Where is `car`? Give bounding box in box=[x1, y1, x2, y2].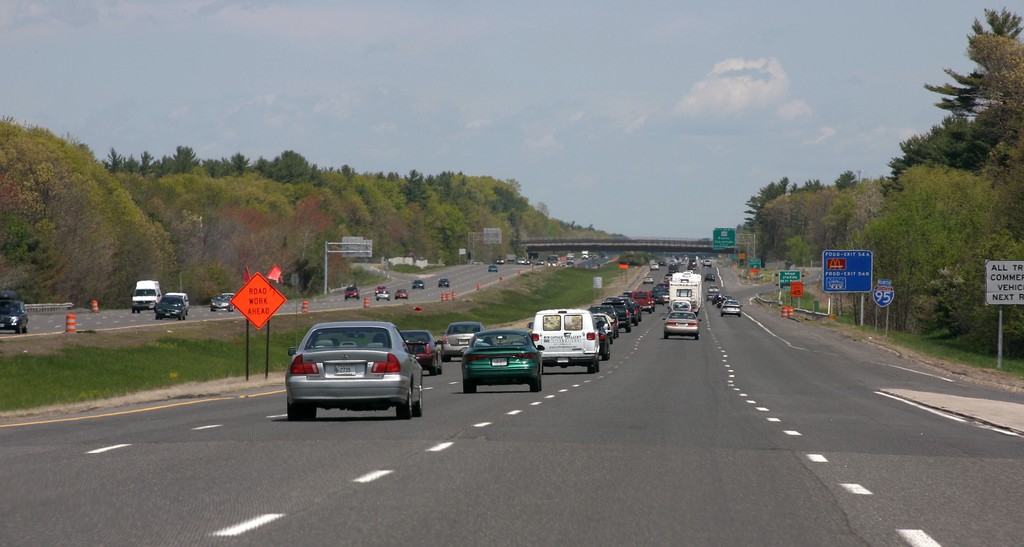
box=[664, 274, 671, 284].
